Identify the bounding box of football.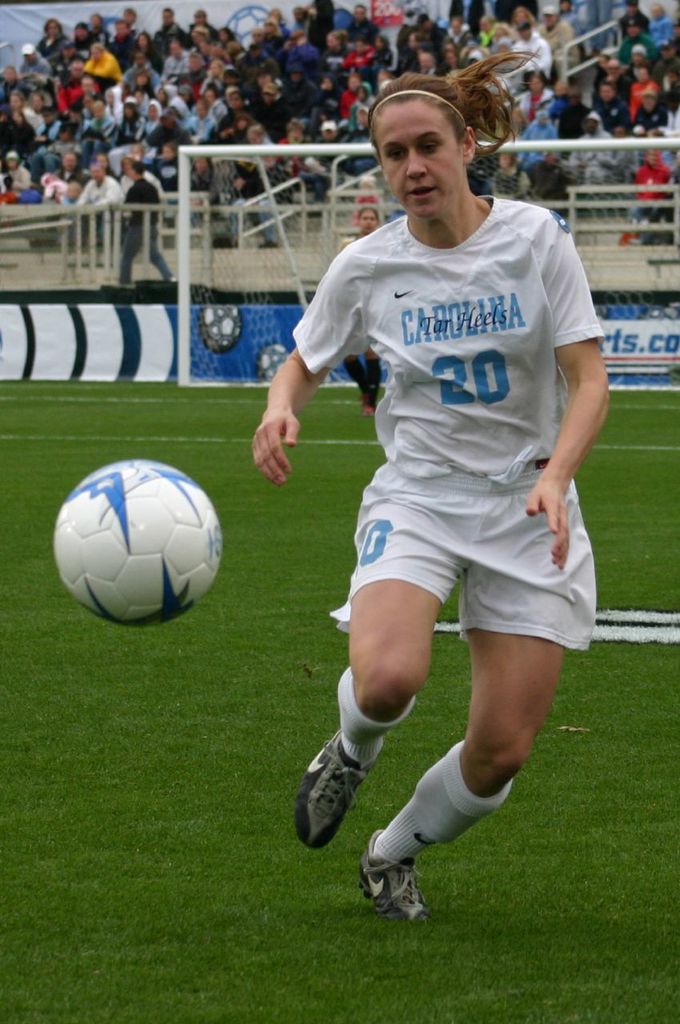
bbox(55, 461, 229, 625).
